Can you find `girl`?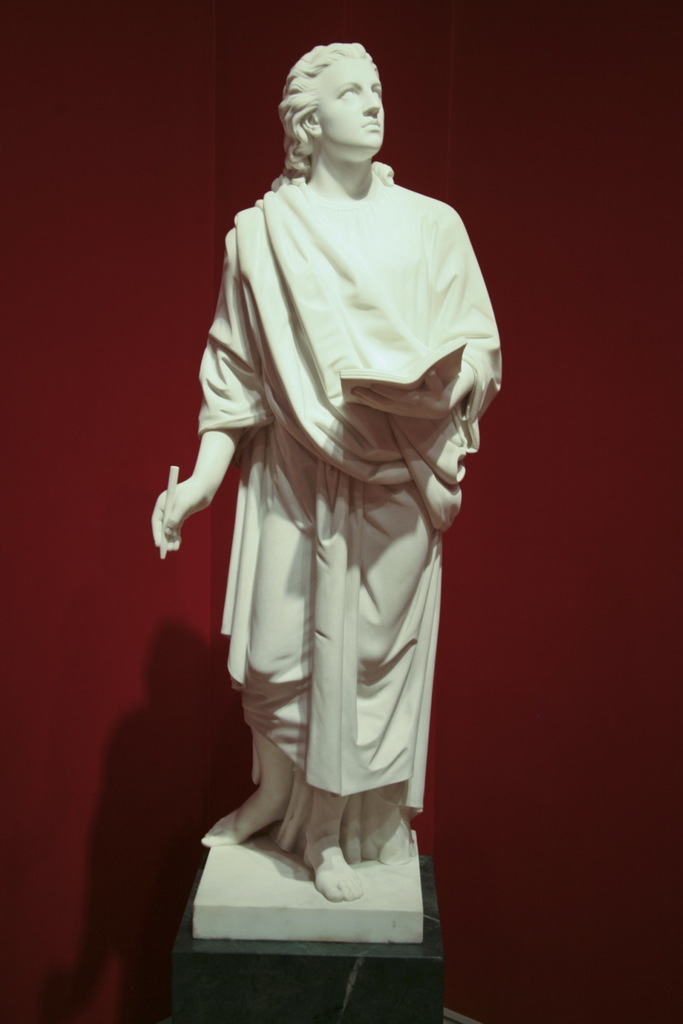
Yes, bounding box: <region>148, 40, 501, 904</region>.
